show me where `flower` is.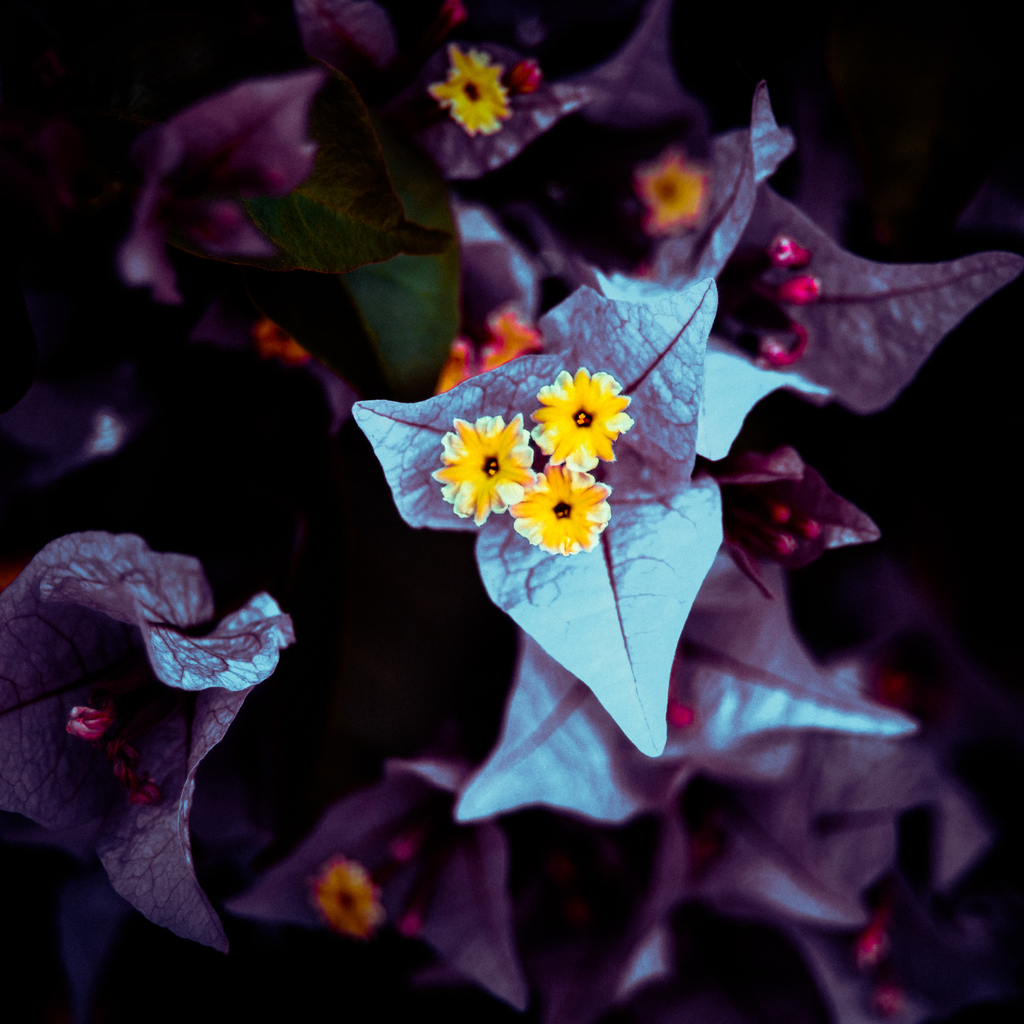
`flower` is at {"left": 535, "top": 367, "right": 636, "bottom": 477}.
